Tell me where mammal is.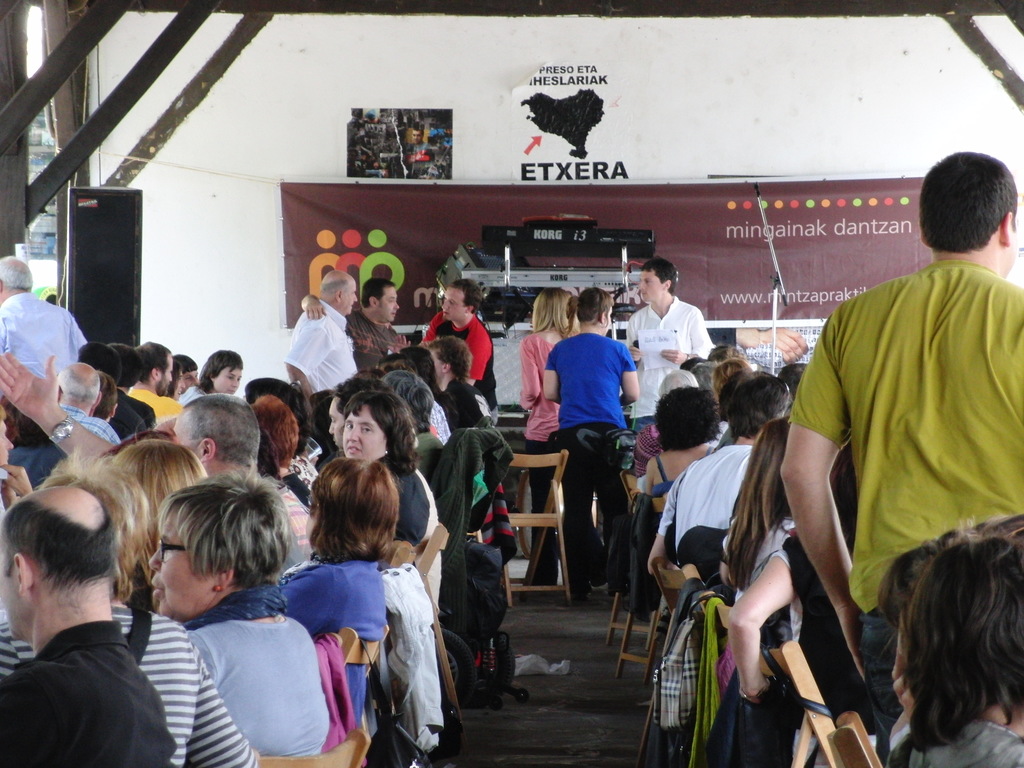
mammal is at [285, 265, 357, 397].
